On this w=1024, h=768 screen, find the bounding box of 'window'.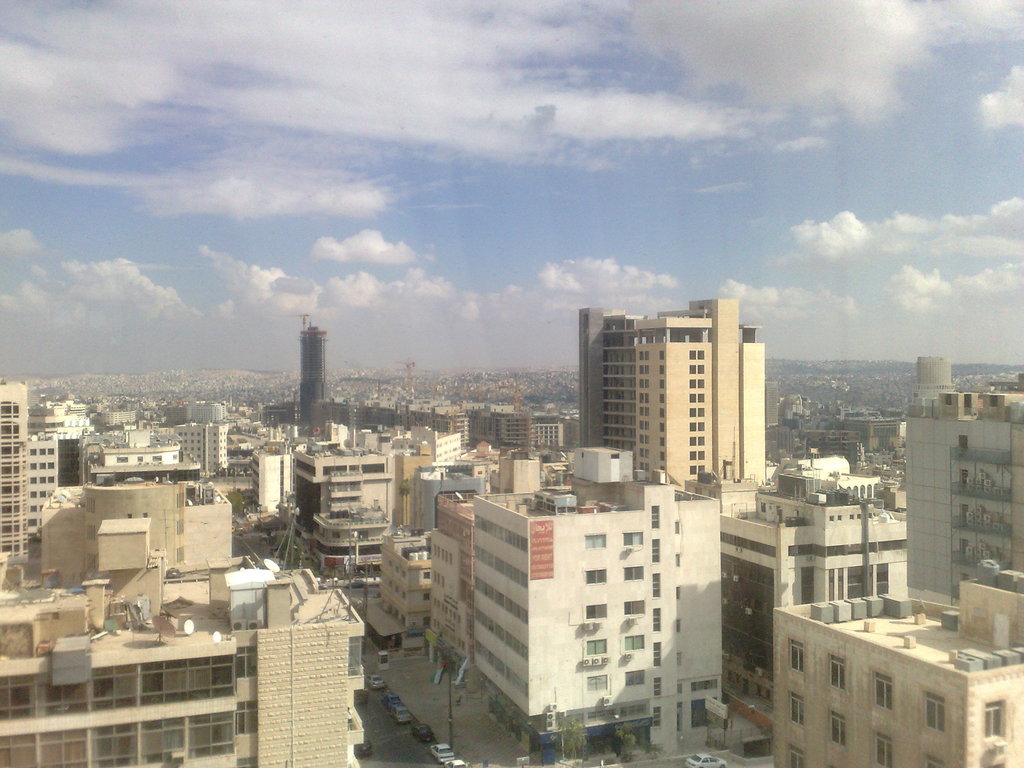
Bounding box: (x1=625, y1=566, x2=643, y2=580).
